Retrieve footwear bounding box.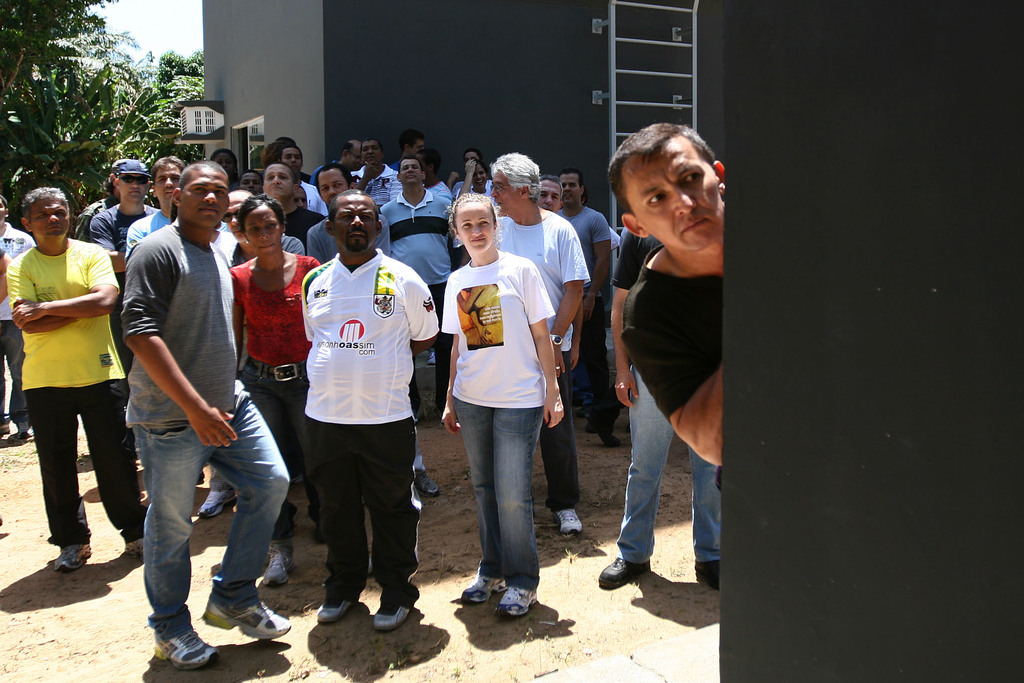
Bounding box: bbox=(463, 570, 503, 609).
